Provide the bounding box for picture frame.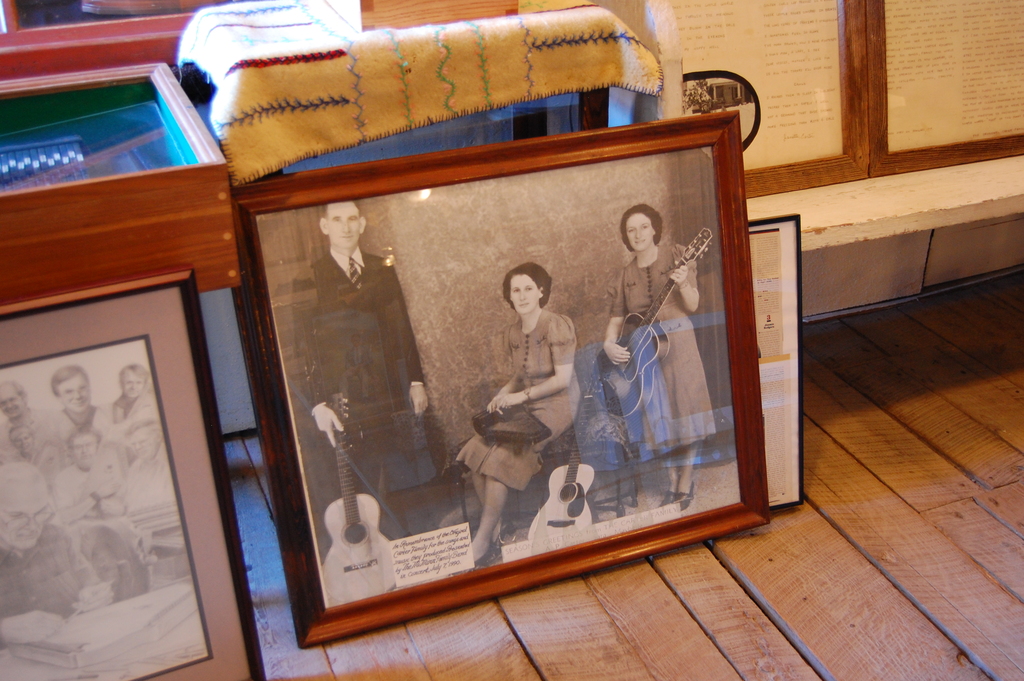
(x1=748, y1=212, x2=802, y2=514).
